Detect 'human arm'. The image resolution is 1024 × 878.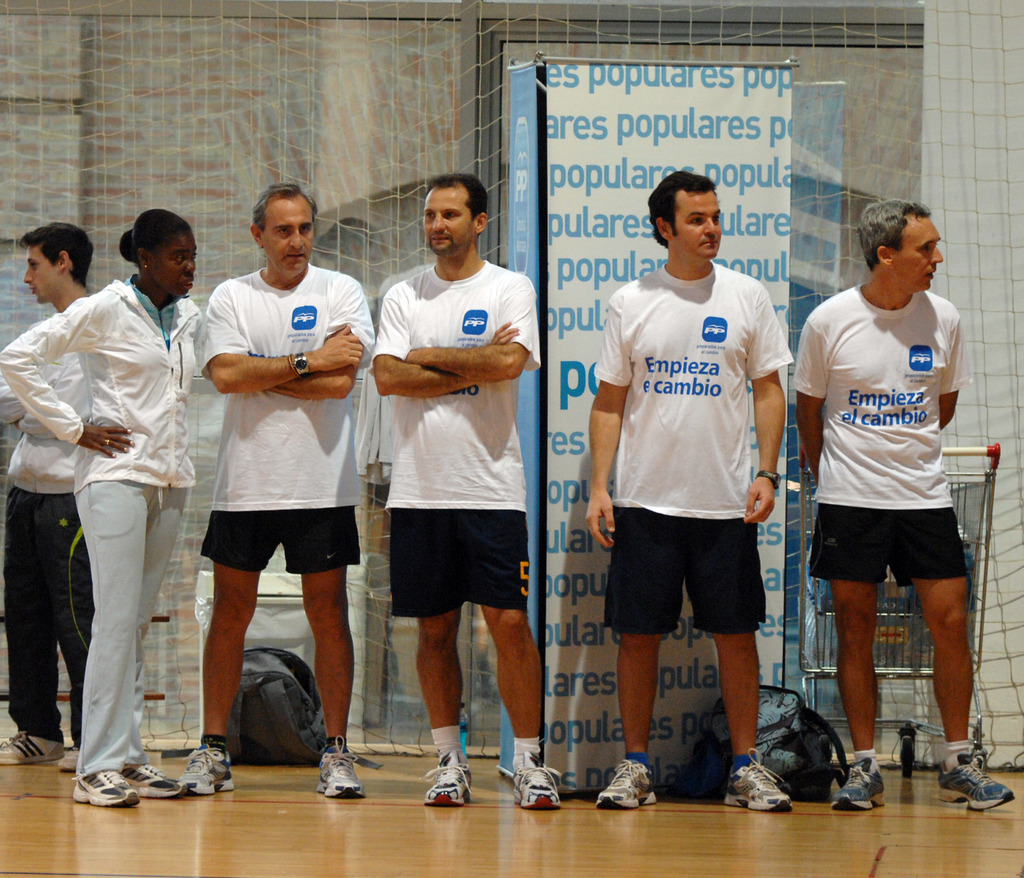
571,293,637,544.
